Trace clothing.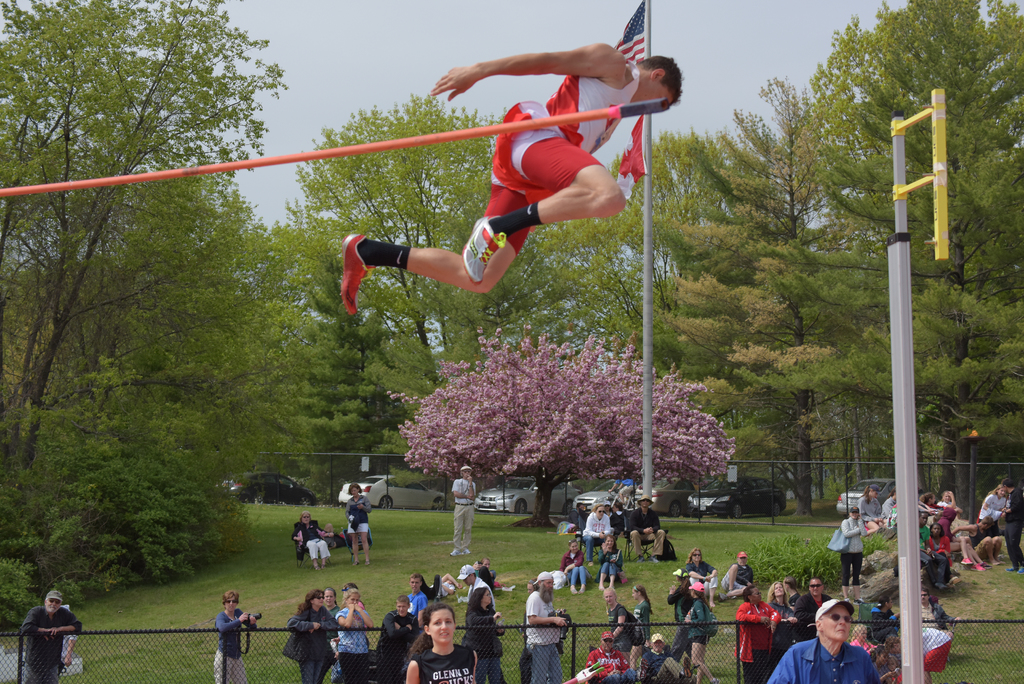
Traced to bbox(323, 603, 339, 627).
